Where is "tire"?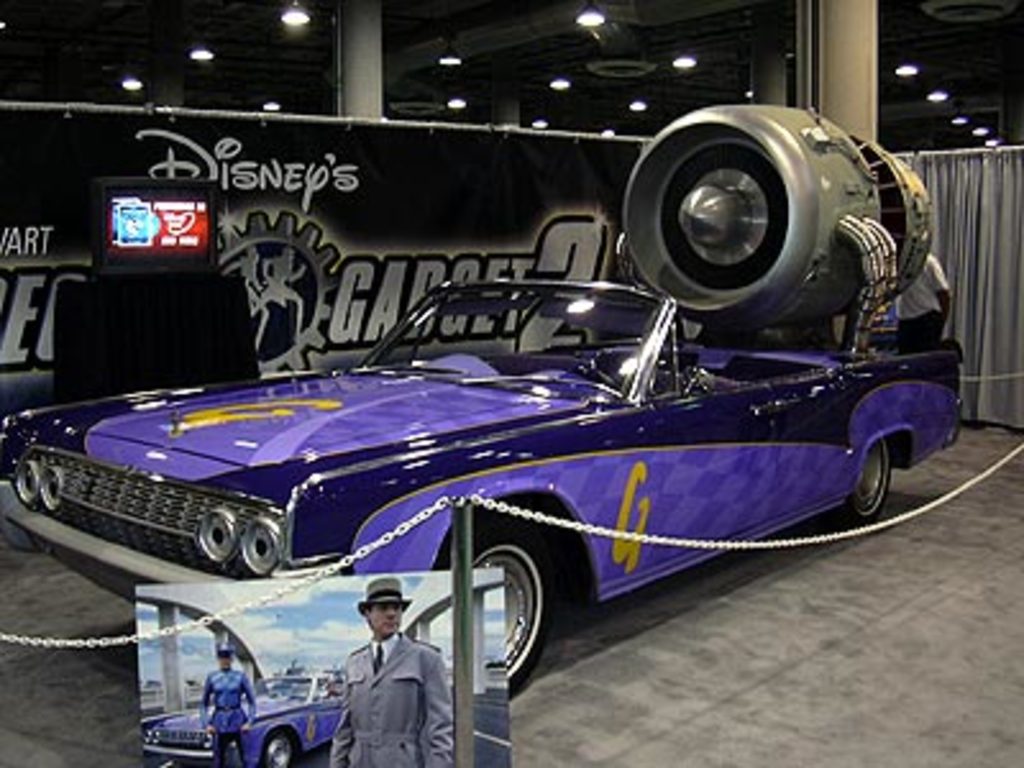
l=456, t=532, r=540, b=701.
